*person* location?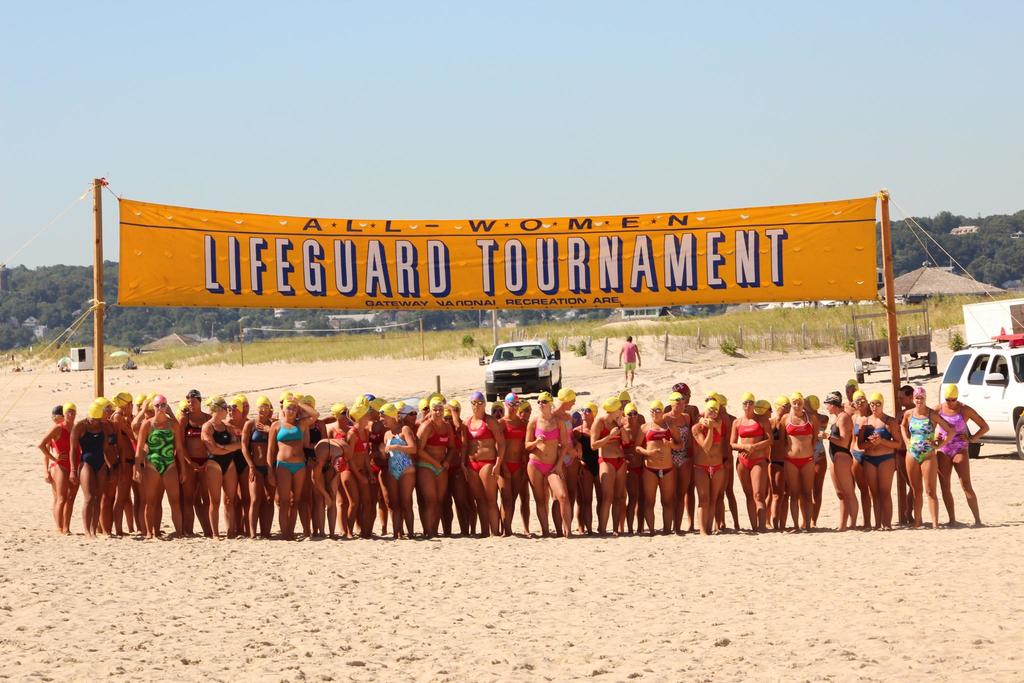
bbox(522, 398, 581, 533)
